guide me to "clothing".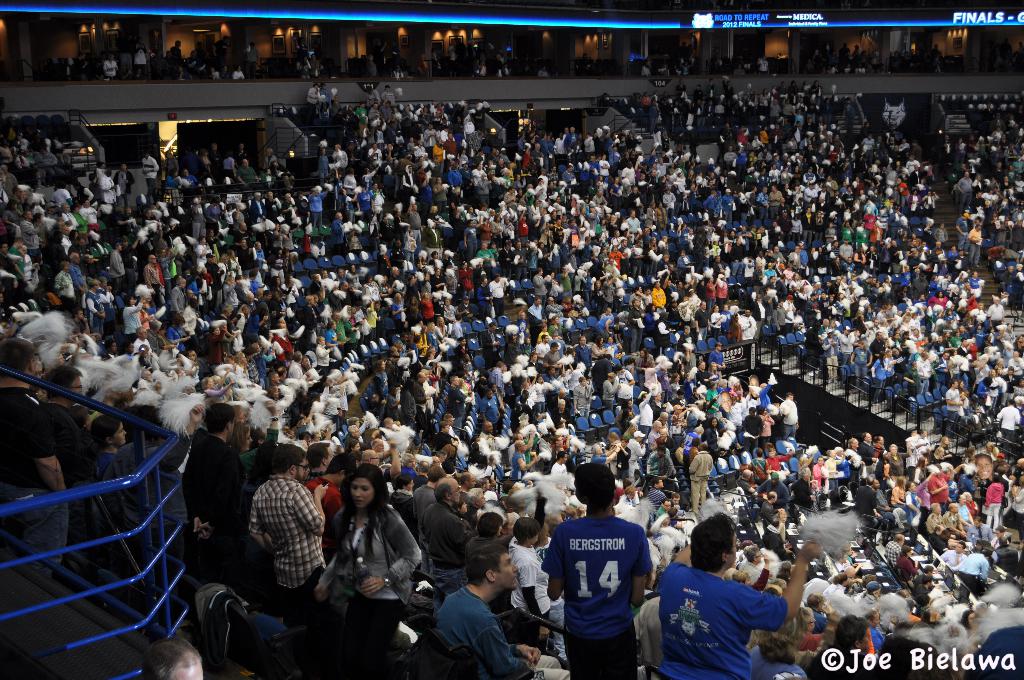
Guidance: l=817, t=216, r=822, b=243.
